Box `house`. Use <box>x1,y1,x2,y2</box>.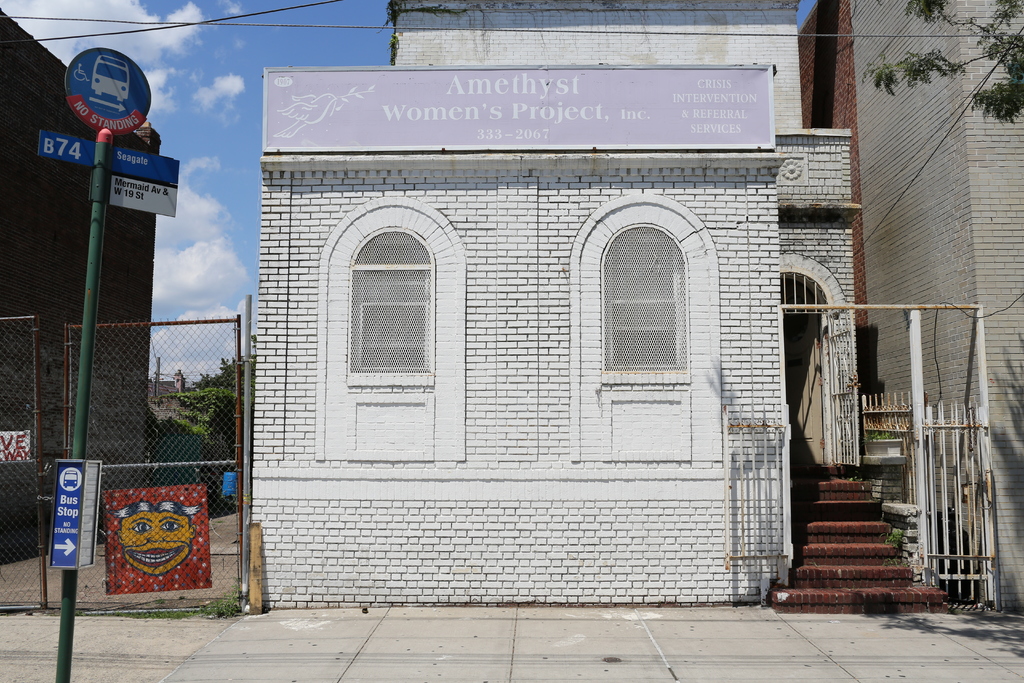
<box>388,0,865,465</box>.
